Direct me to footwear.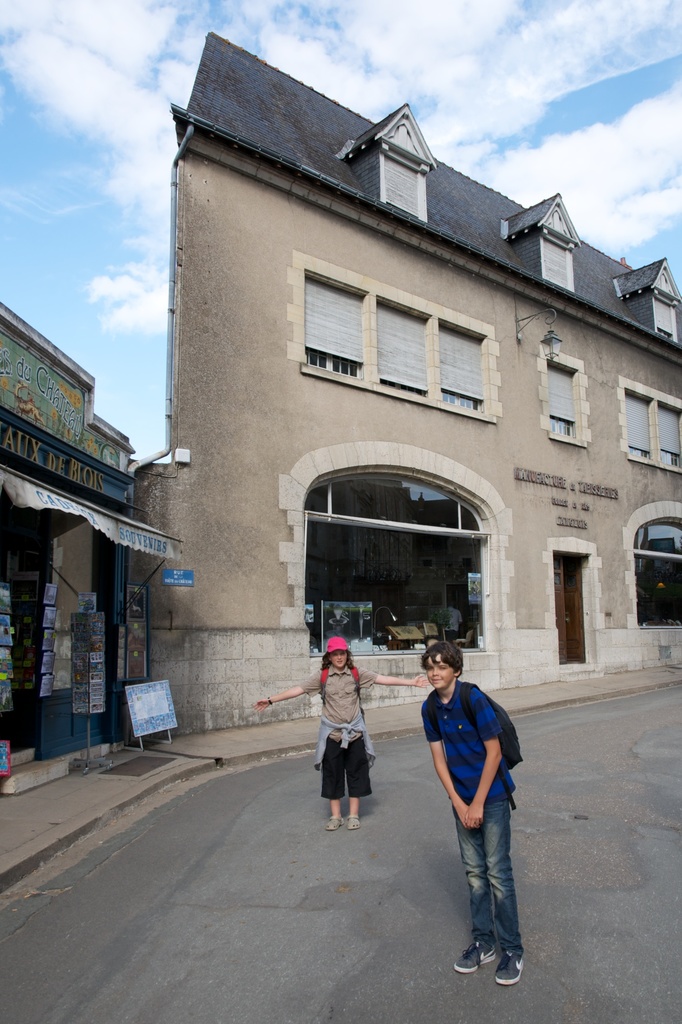
Direction: [left=324, top=813, right=344, bottom=831].
